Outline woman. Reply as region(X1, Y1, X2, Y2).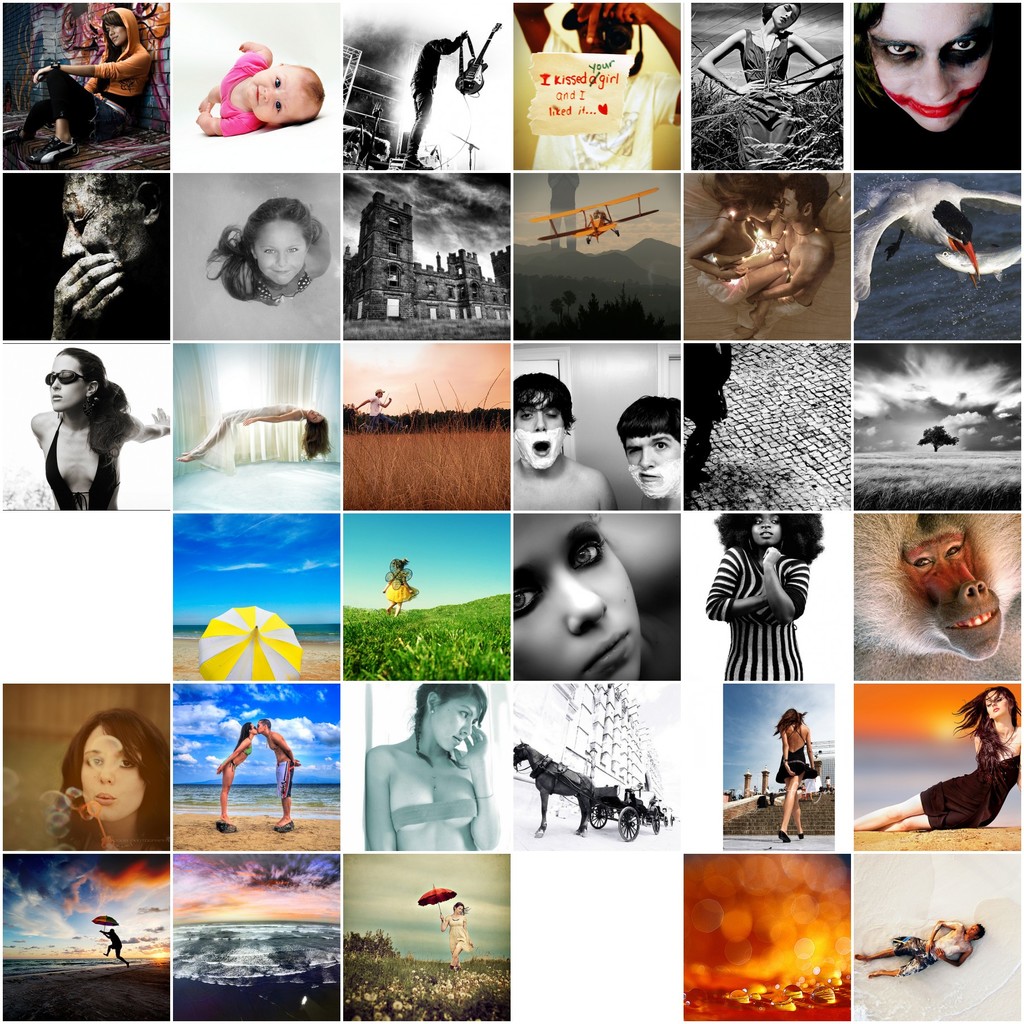
region(22, 714, 161, 893).
